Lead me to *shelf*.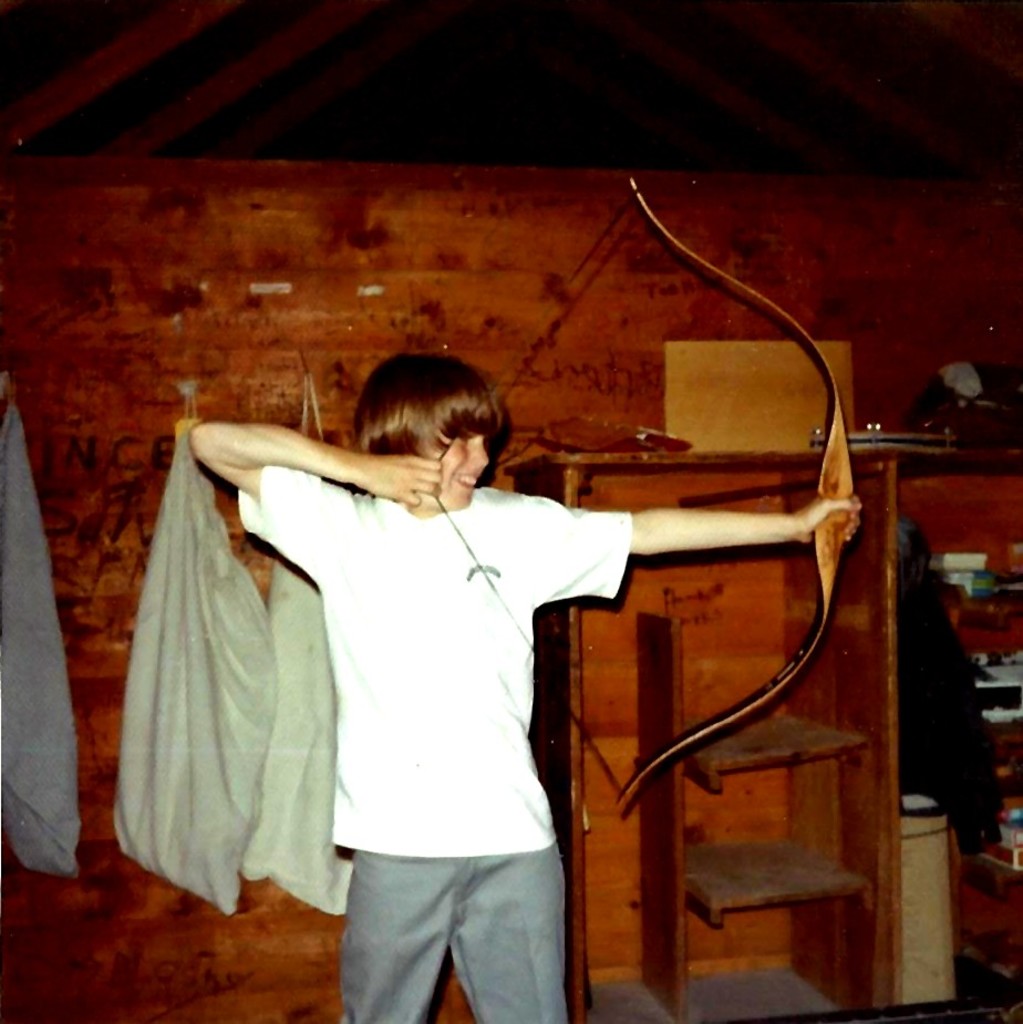
Lead to region(517, 439, 1022, 1013).
